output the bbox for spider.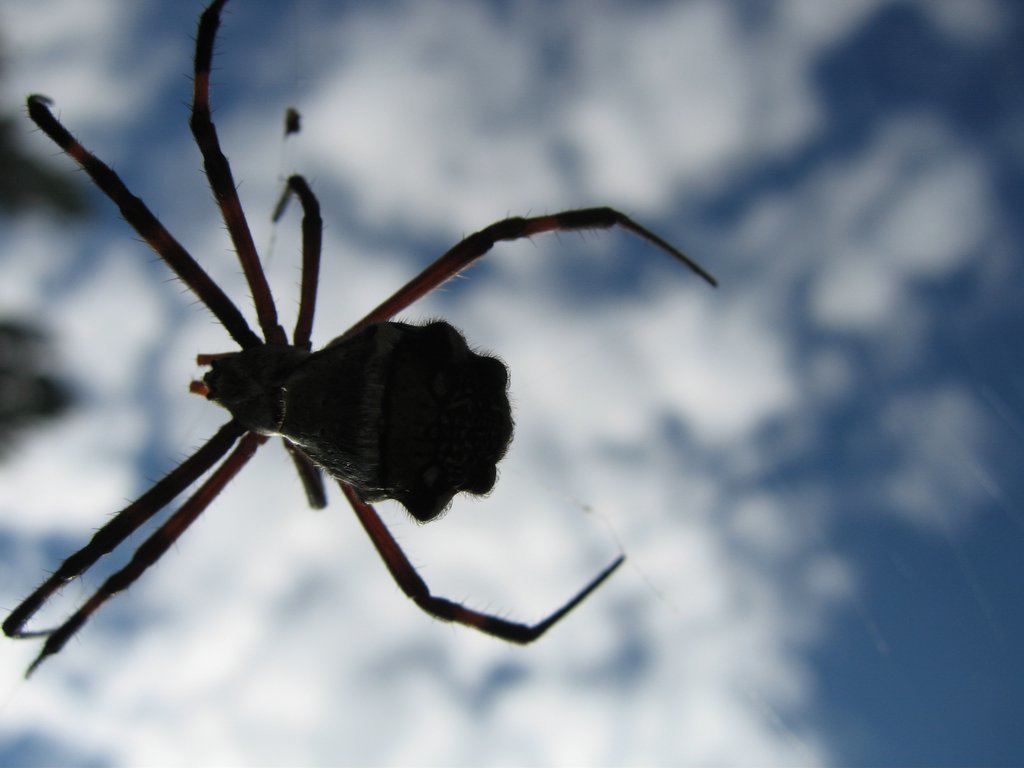
<box>0,0,718,682</box>.
